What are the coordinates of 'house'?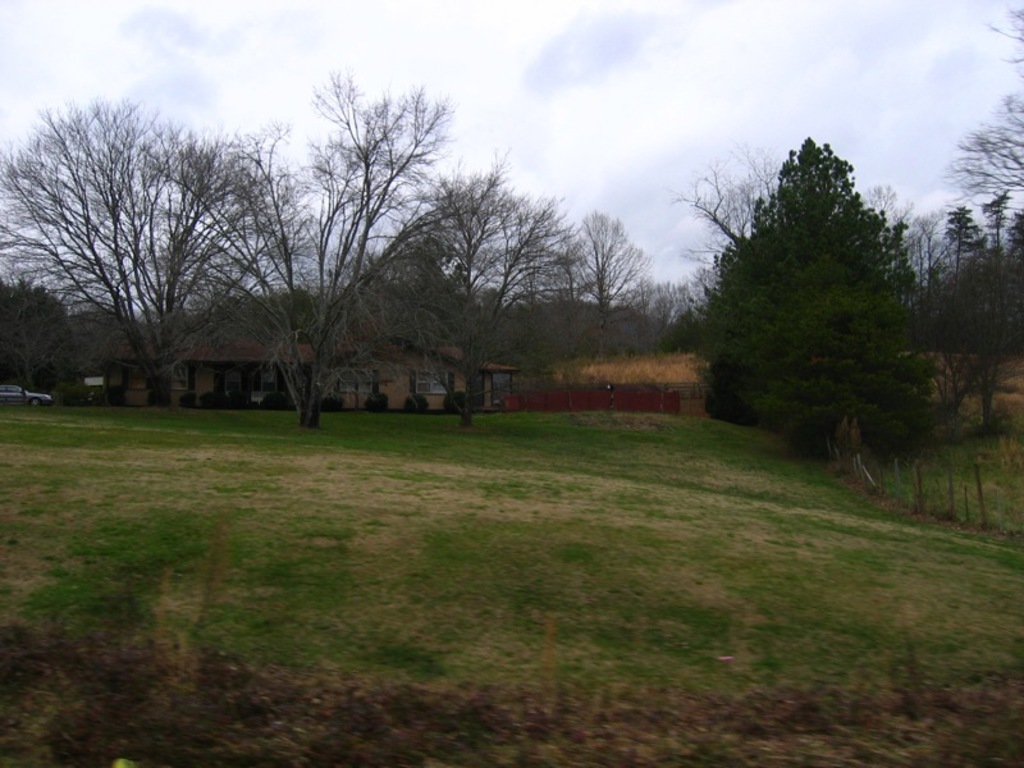
locate(91, 330, 518, 415).
